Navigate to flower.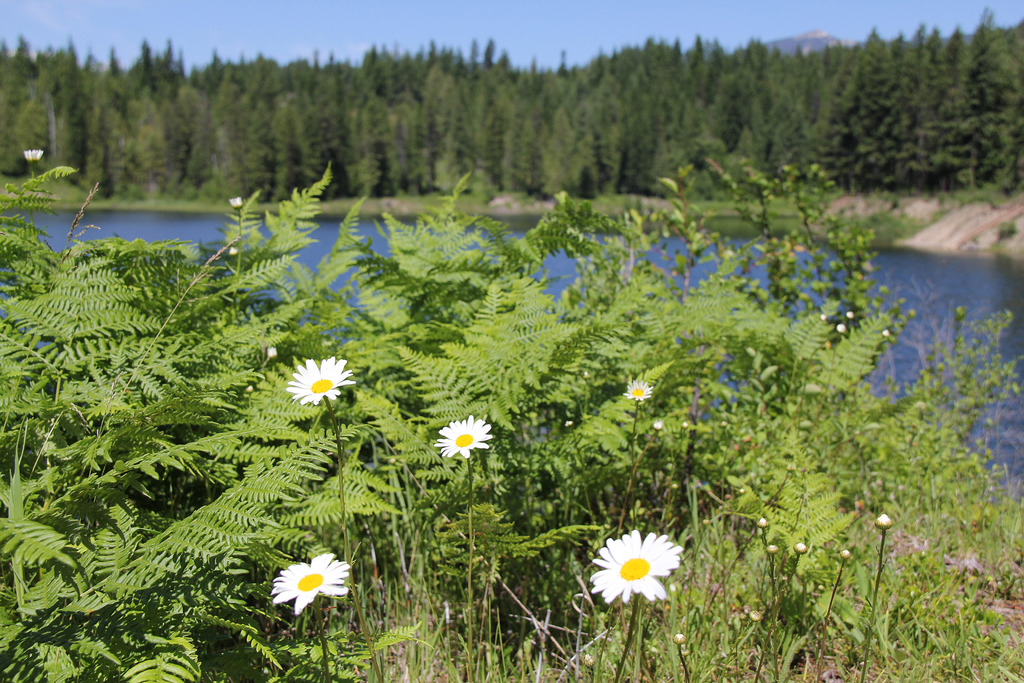
Navigation target: 833/320/851/336.
